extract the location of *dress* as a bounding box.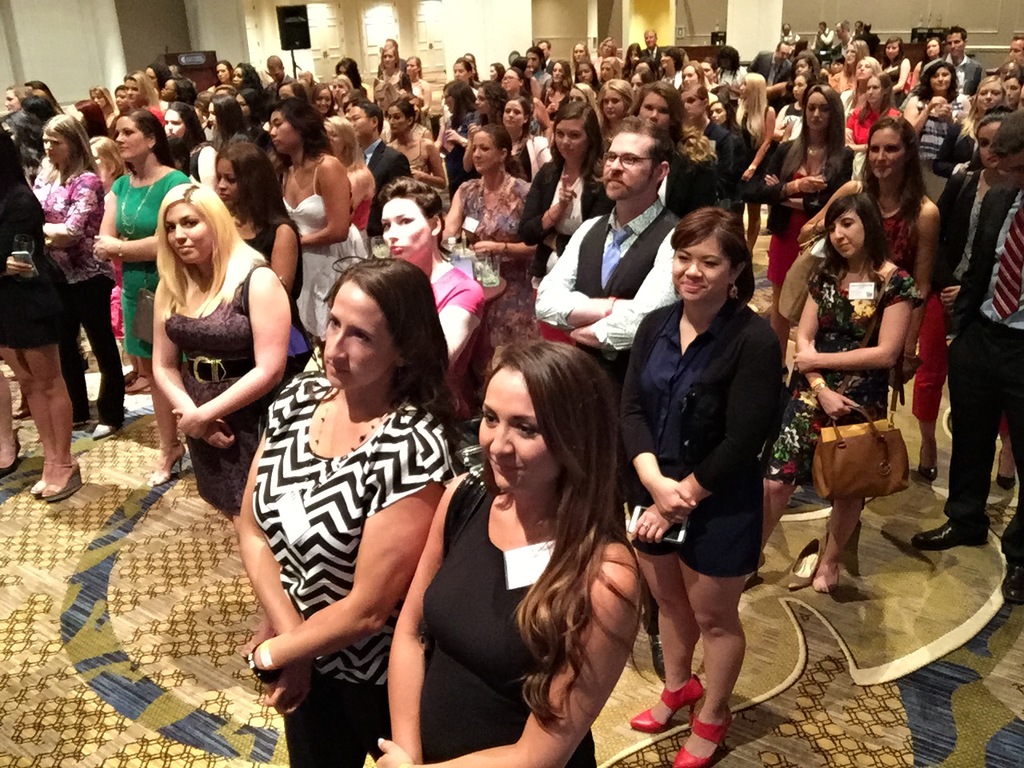
Rect(283, 153, 369, 338).
